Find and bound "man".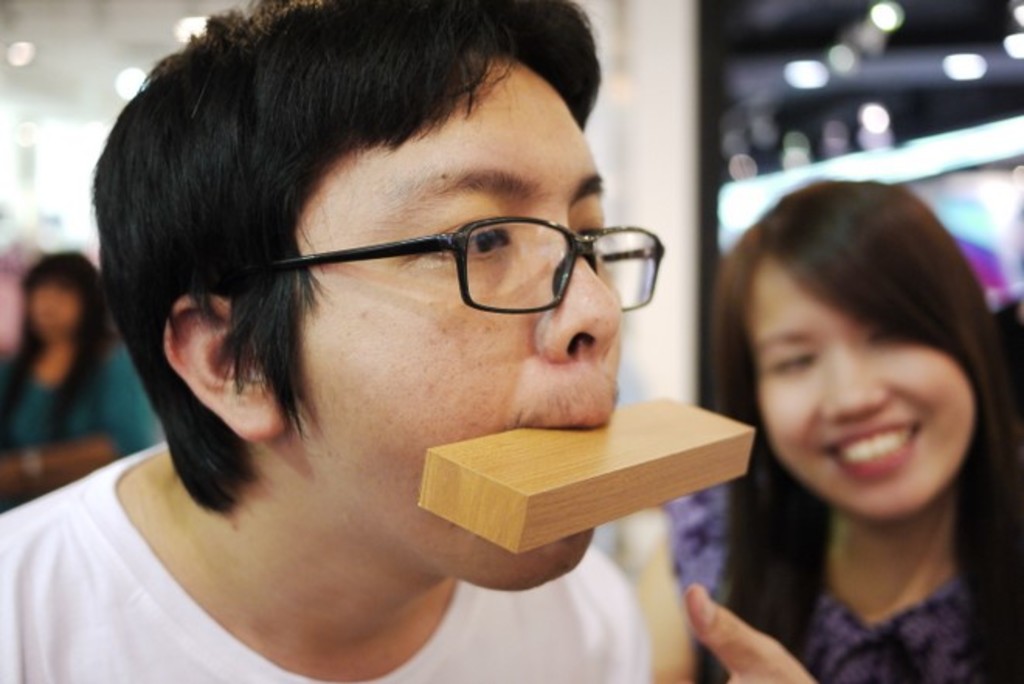
Bound: (x1=130, y1=36, x2=827, y2=661).
